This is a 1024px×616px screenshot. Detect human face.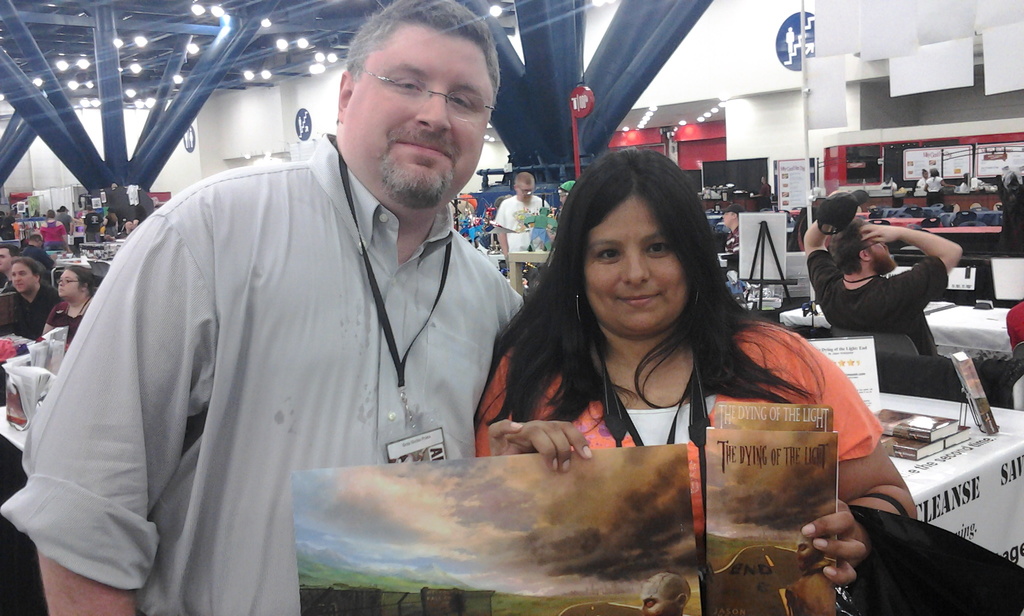
(left=345, top=35, right=492, bottom=215).
